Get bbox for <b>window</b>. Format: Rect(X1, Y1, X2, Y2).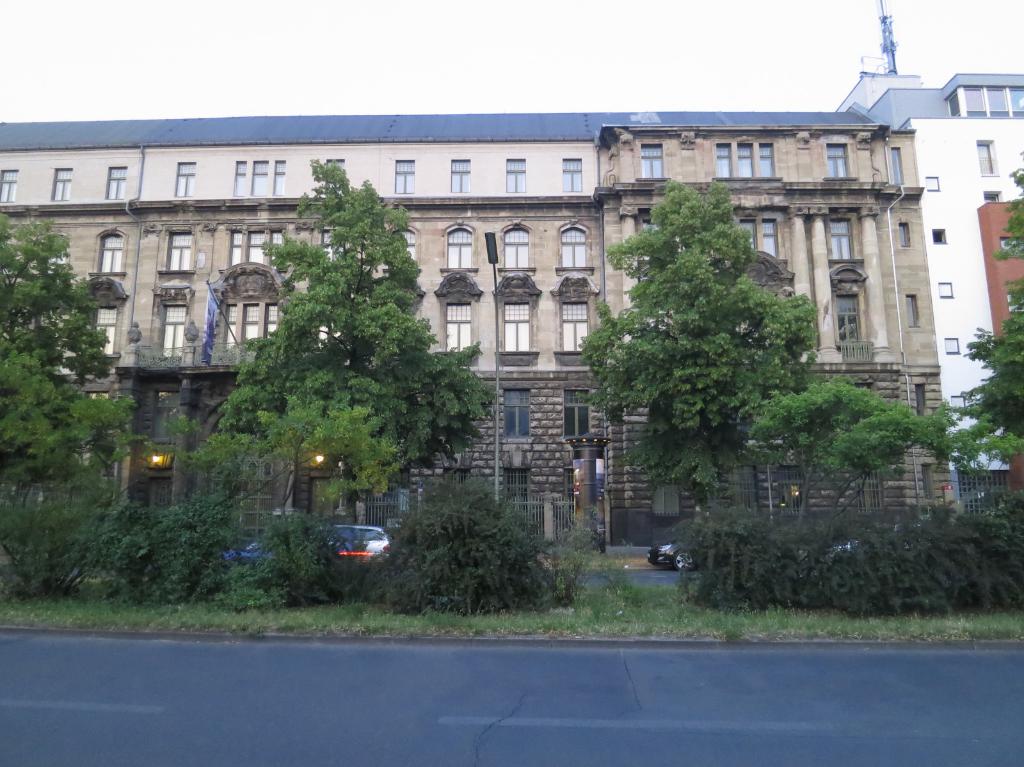
Rect(179, 162, 193, 196).
